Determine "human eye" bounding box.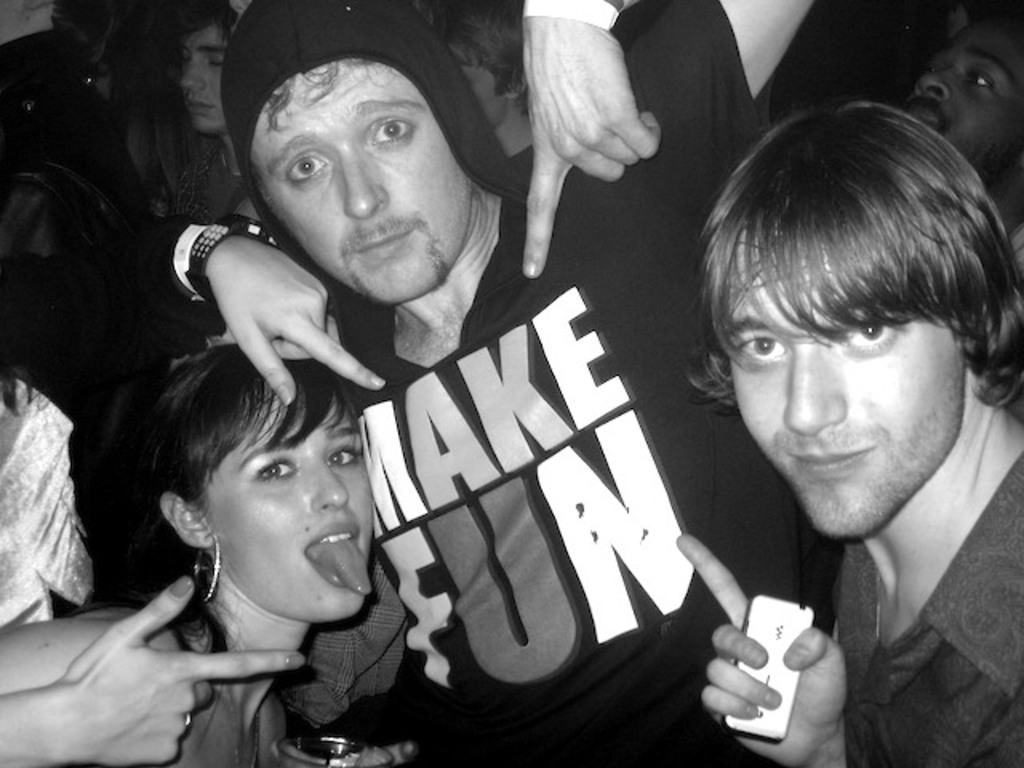
Determined: (366, 118, 416, 150).
